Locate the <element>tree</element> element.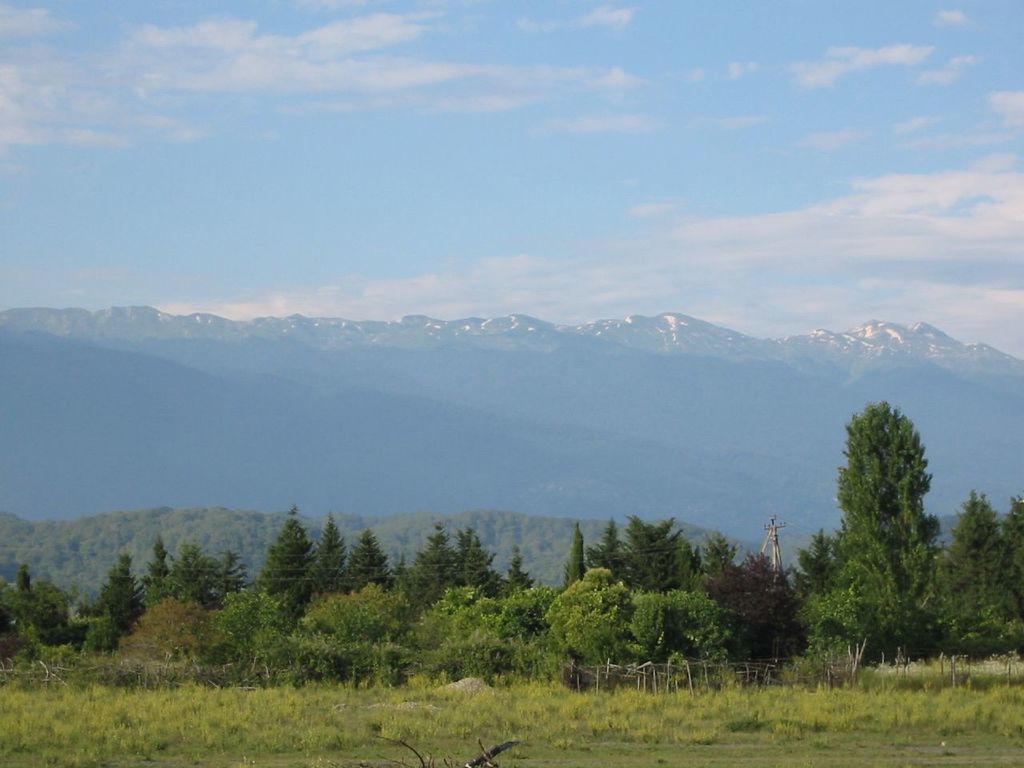
Element bbox: l=782, t=520, r=842, b=612.
